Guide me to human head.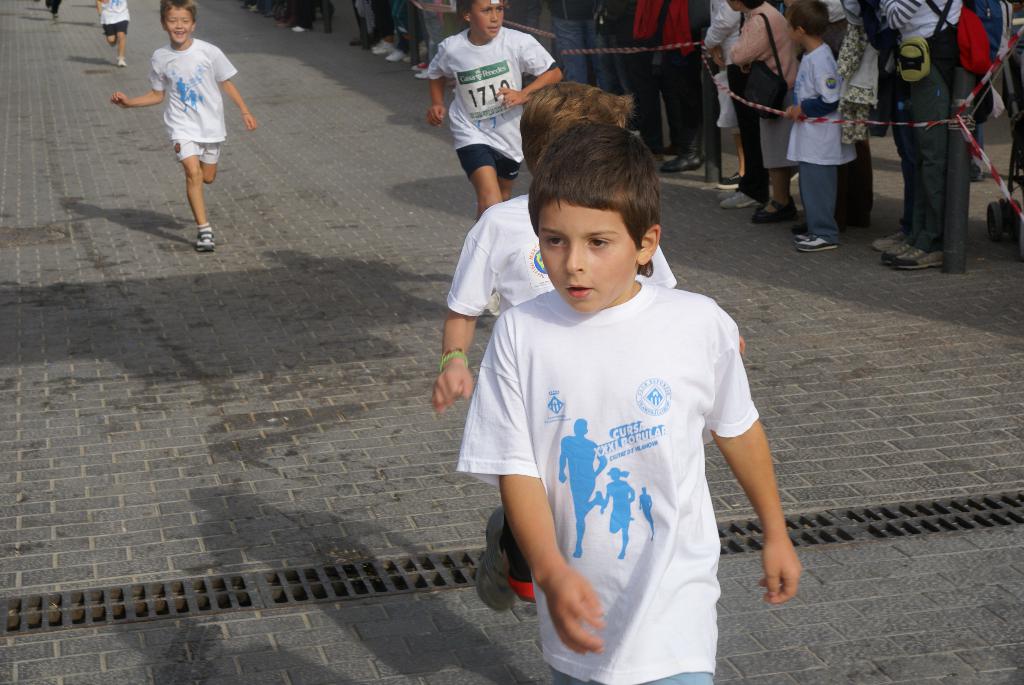
Guidance: x1=527, y1=112, x2=661, y2=313.
